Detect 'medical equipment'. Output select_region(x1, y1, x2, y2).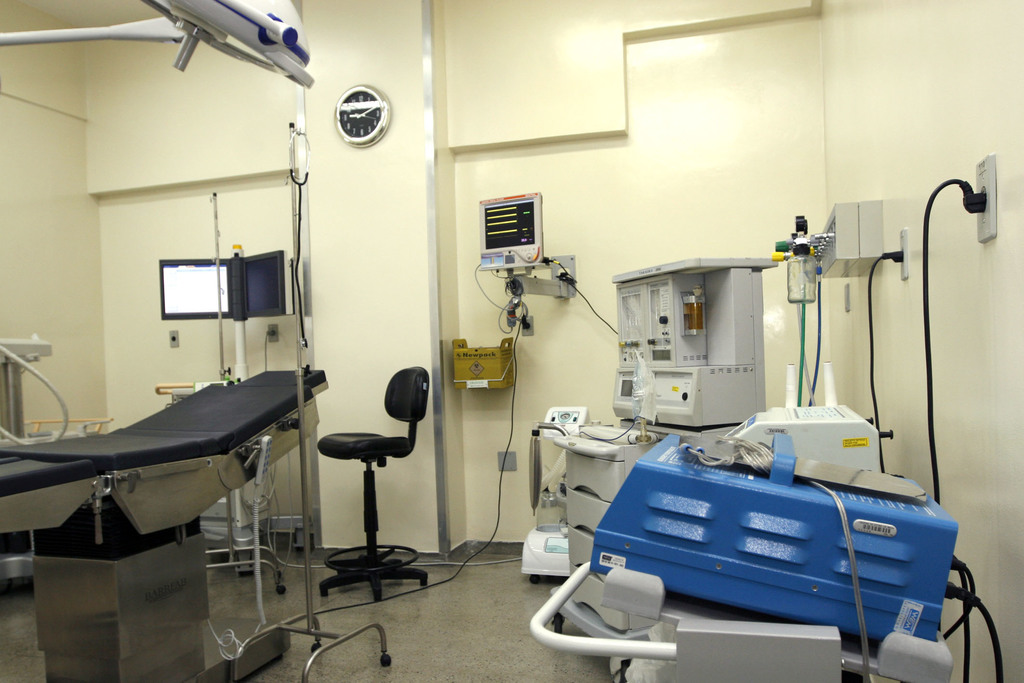
select_region(529, 260, 776, 677).
